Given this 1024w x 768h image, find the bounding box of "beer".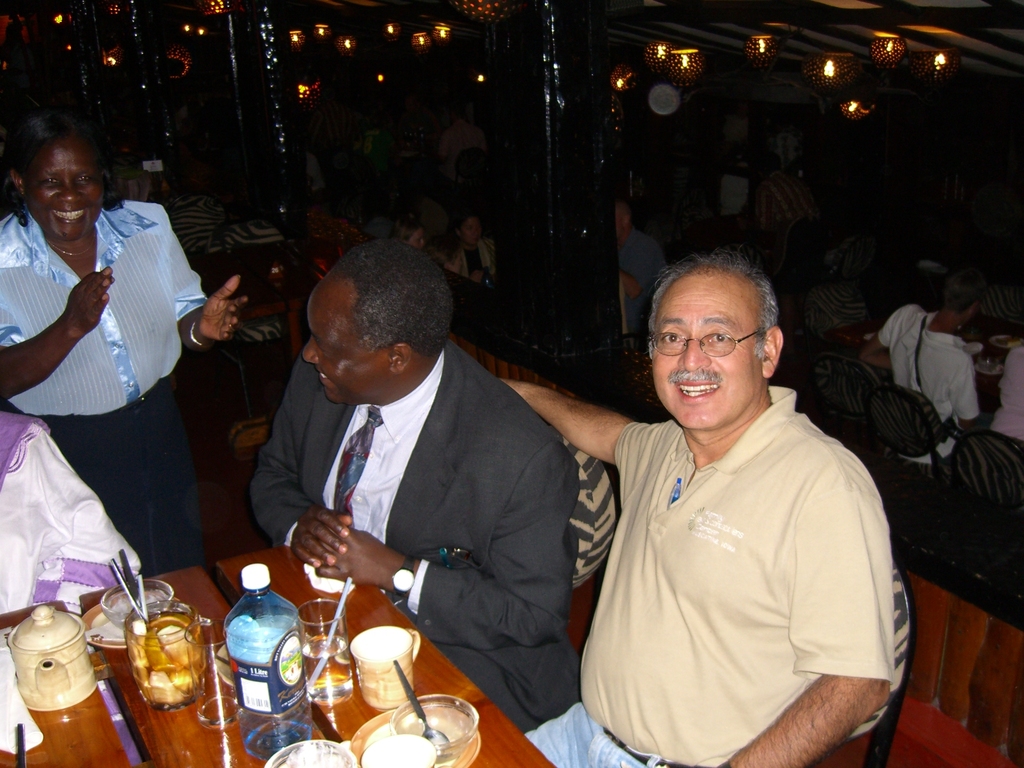
locate(115, 597, 213, 710).
